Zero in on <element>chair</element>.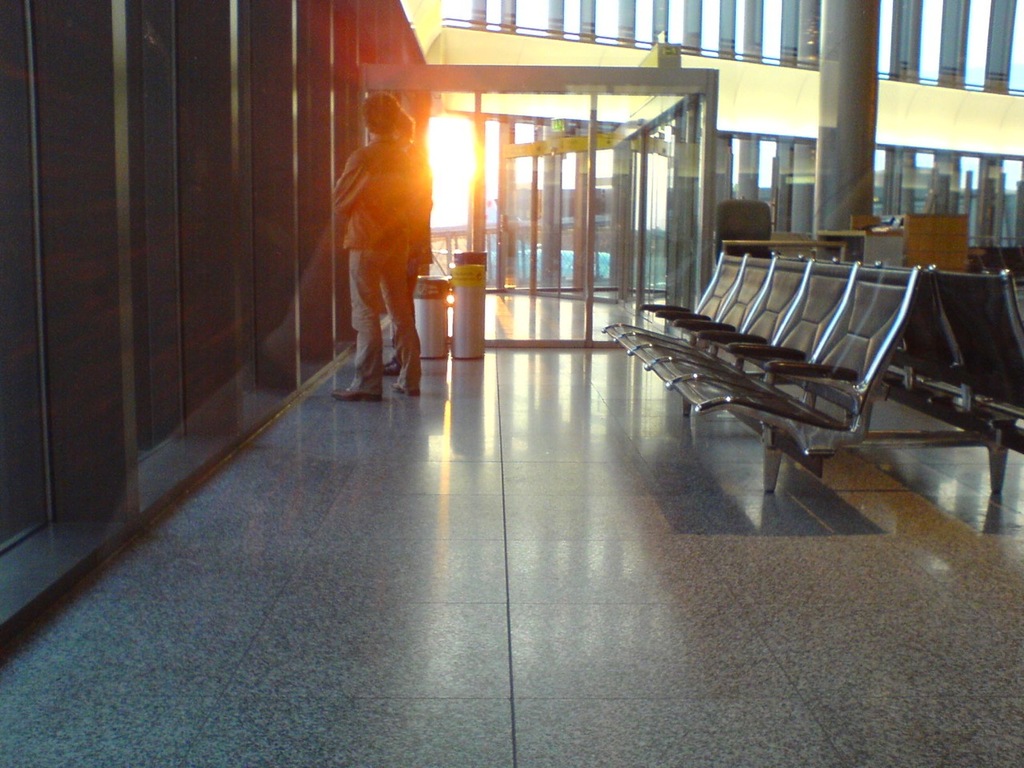
Zeroed in: bbox=[931, 263, 1023, 495].
